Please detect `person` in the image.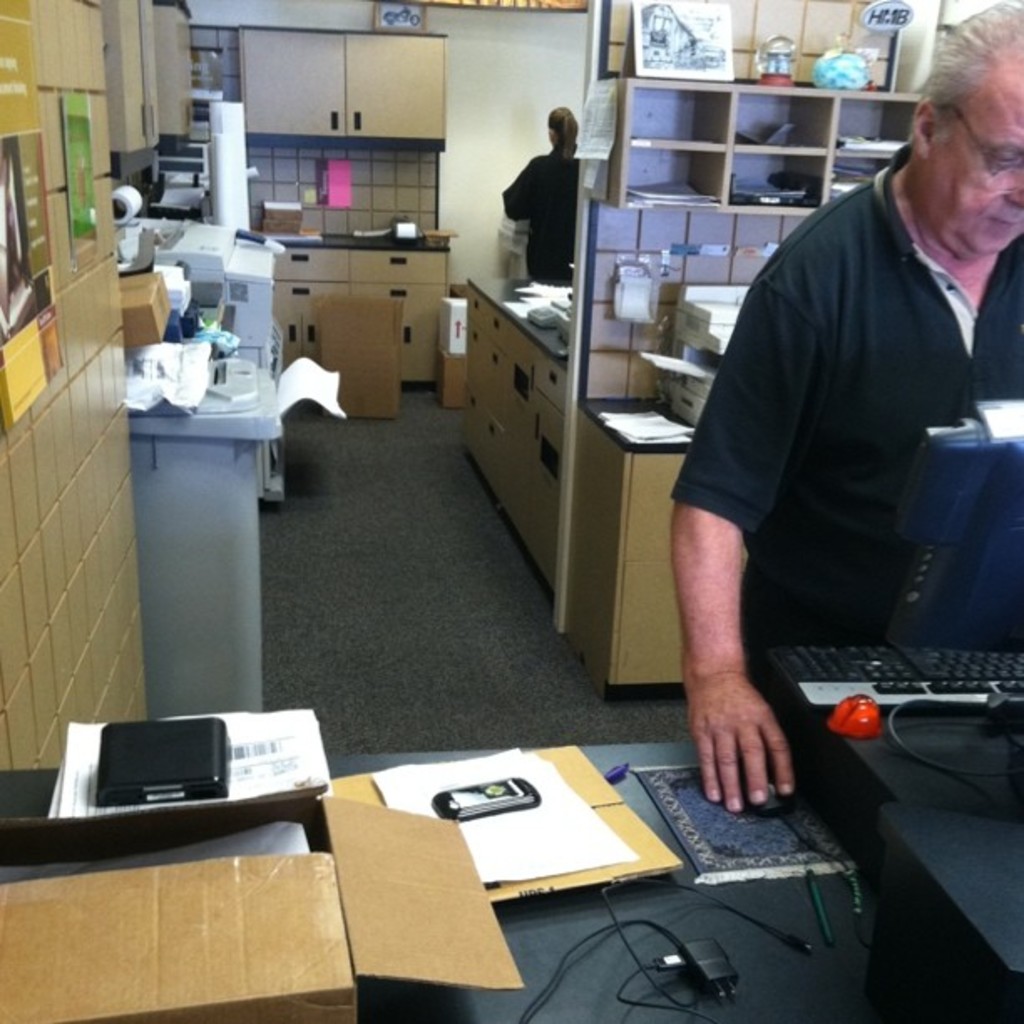
[x1=502, y1=109, x2=579, y2=286].
